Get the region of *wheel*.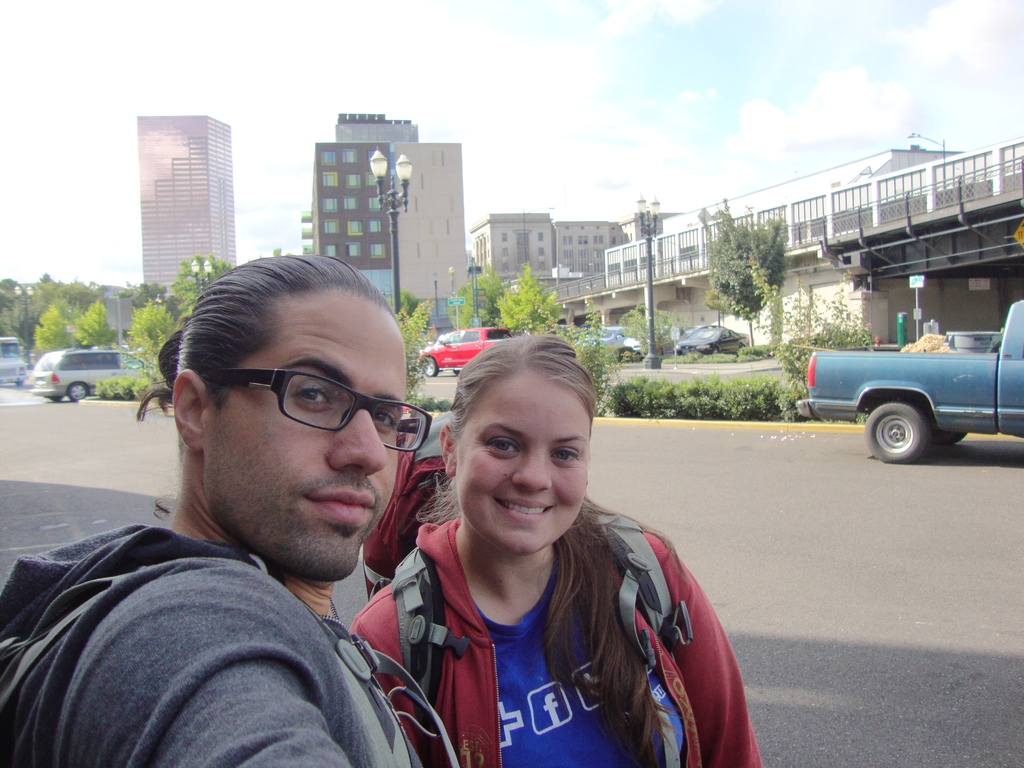
locate(49, 392, 62, 402).
